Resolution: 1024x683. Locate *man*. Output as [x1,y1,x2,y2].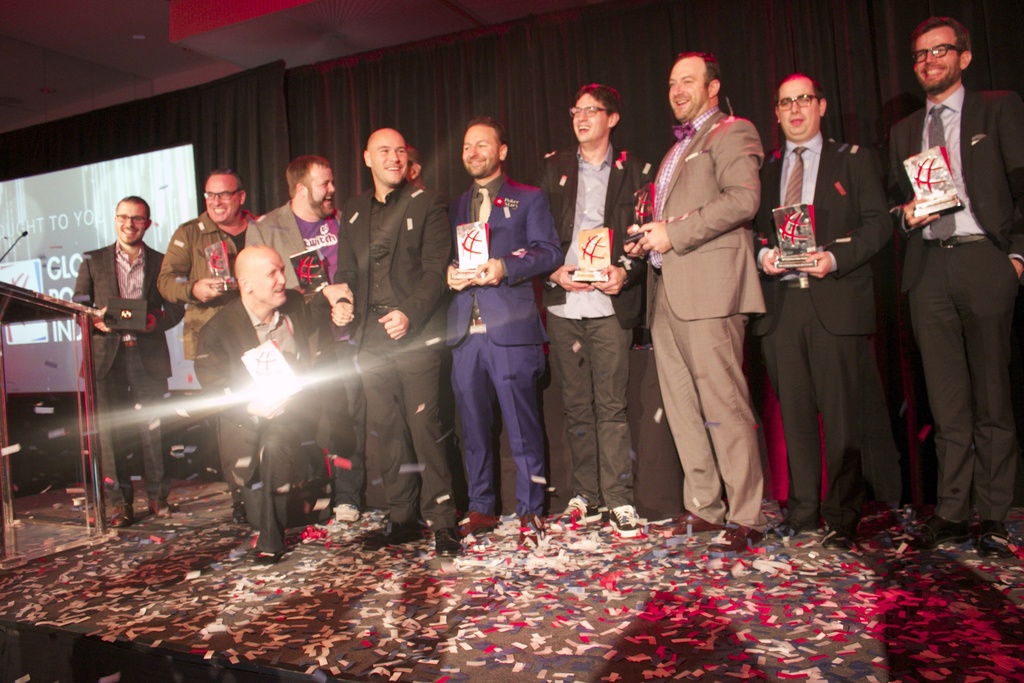
[404,145,463,493].
